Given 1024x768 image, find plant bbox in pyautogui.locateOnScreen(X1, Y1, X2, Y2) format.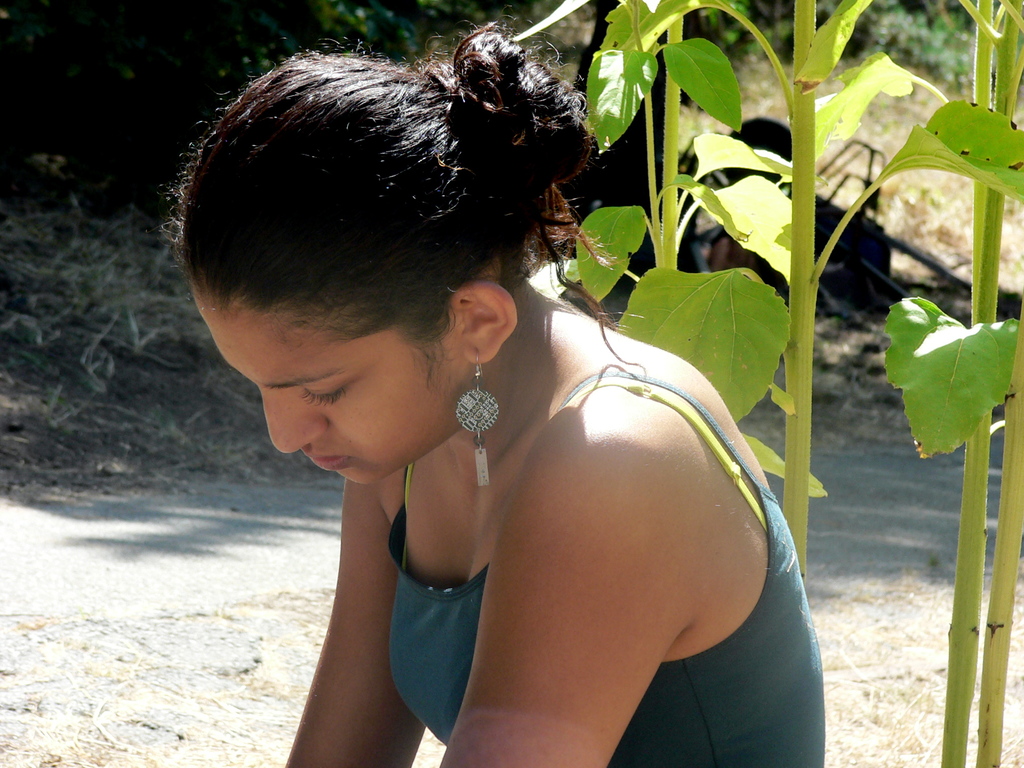
pyautogui.locateOnScreen(0, 5, 395, 491).
